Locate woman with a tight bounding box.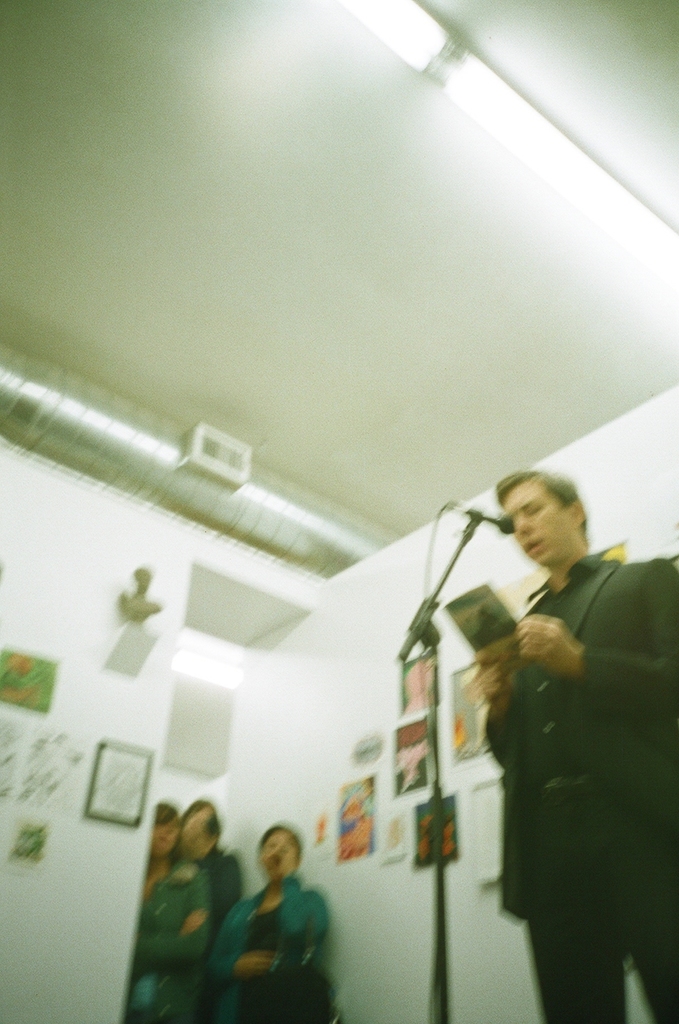
select_region(225, 814, 337, 1006).
